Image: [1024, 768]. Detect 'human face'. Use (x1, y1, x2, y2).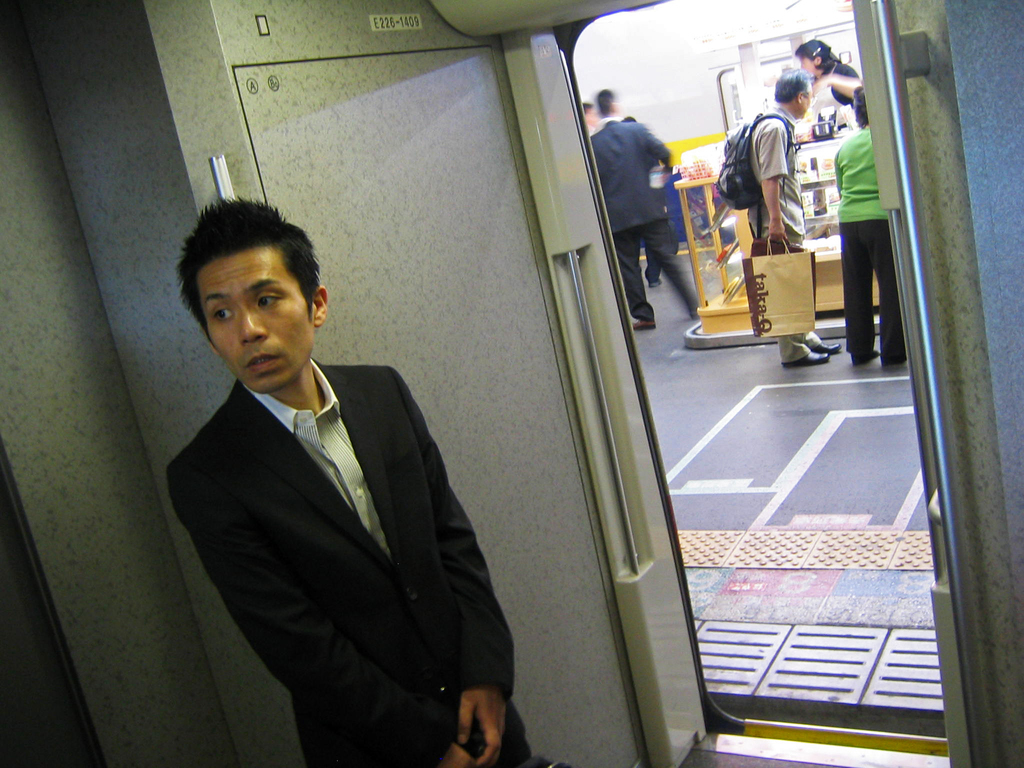
(195, 249, 314, 394).
